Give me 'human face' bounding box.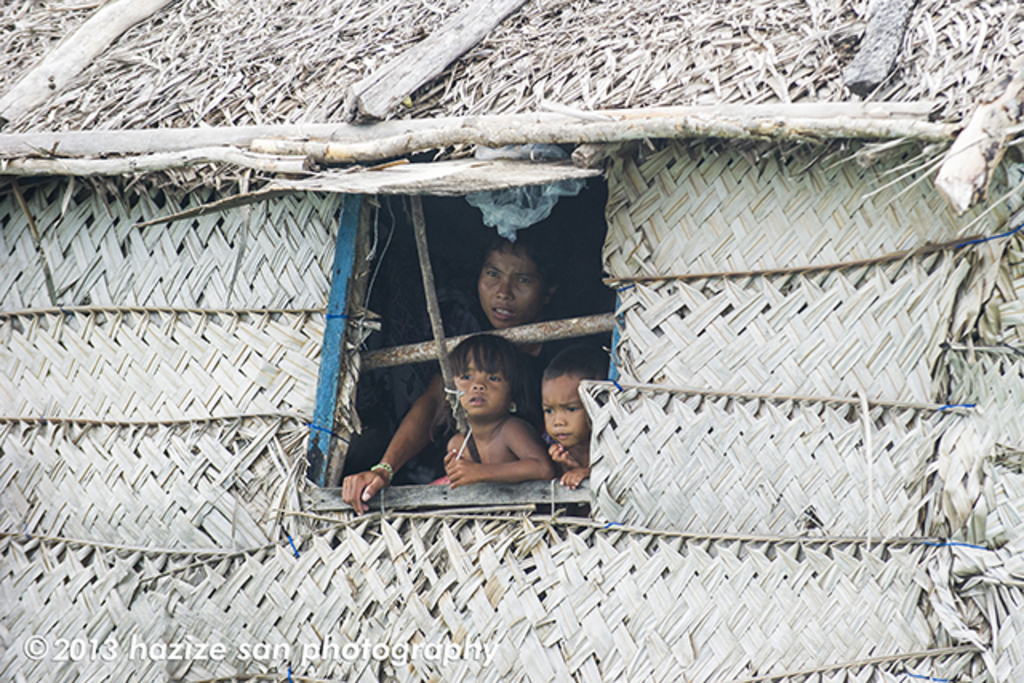
rect(544, 376, 589, 441).
